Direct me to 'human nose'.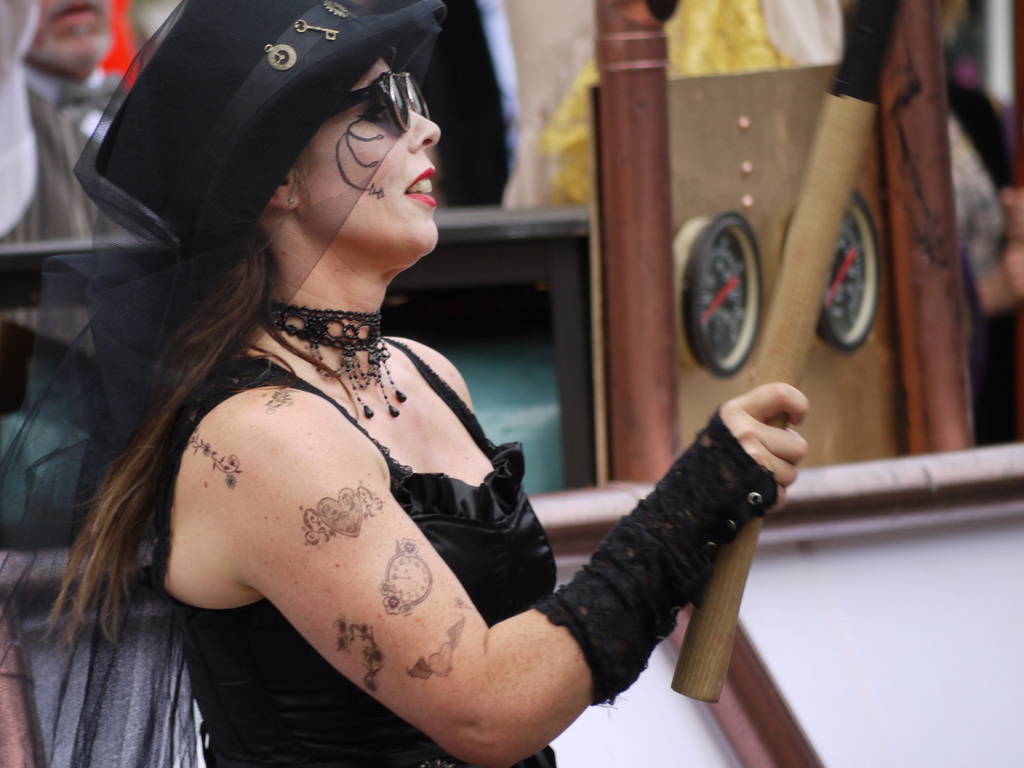
Direction: select_region(407, 104, 443, 146).
